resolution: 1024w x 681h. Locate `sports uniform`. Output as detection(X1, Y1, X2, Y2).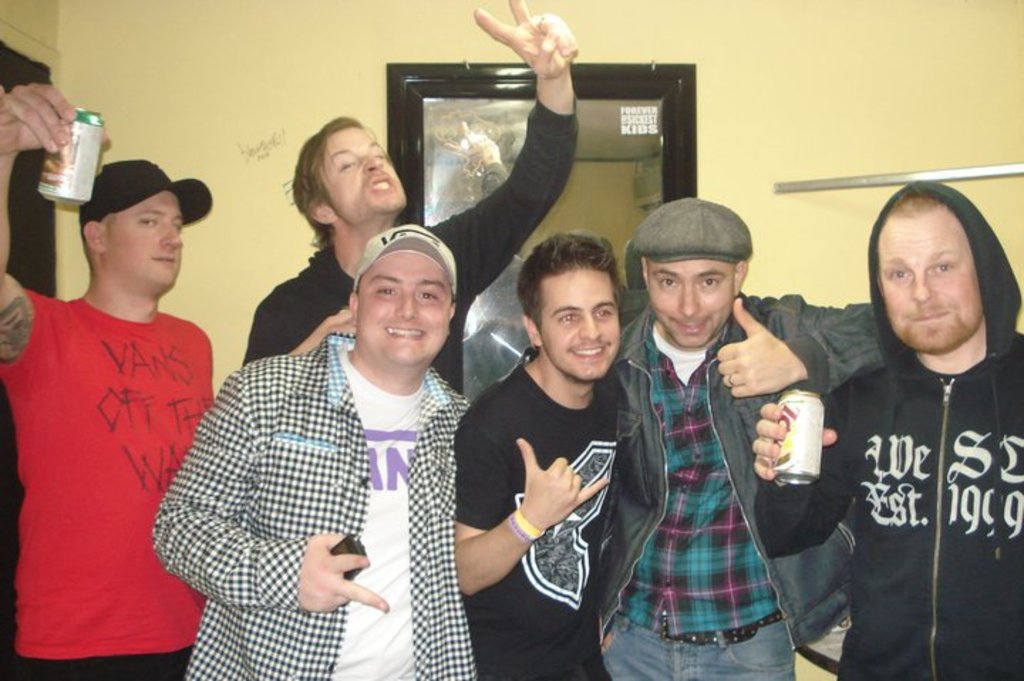
detection(148, 313, 478, 680).
